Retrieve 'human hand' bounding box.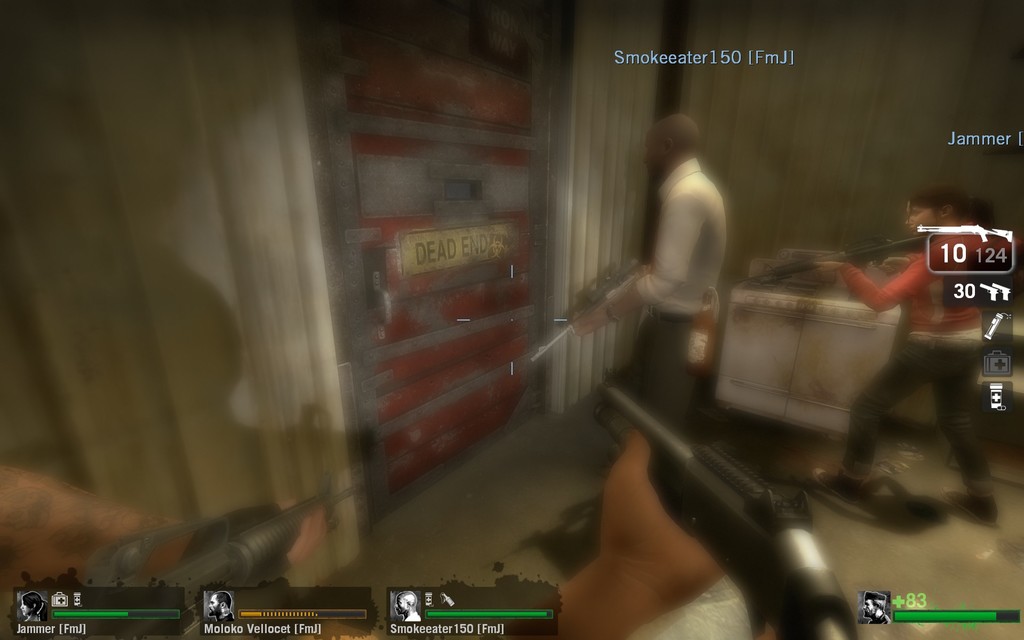
Bounding box: [877, 256, 911, 276].
